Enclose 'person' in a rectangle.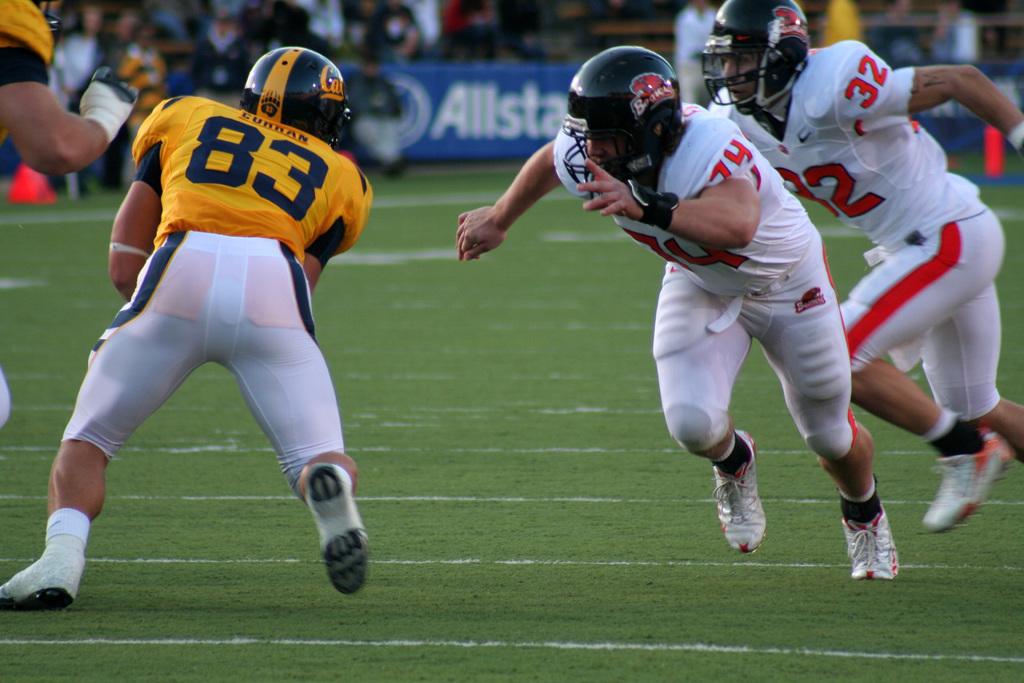
700, 0, 1023, 535.
